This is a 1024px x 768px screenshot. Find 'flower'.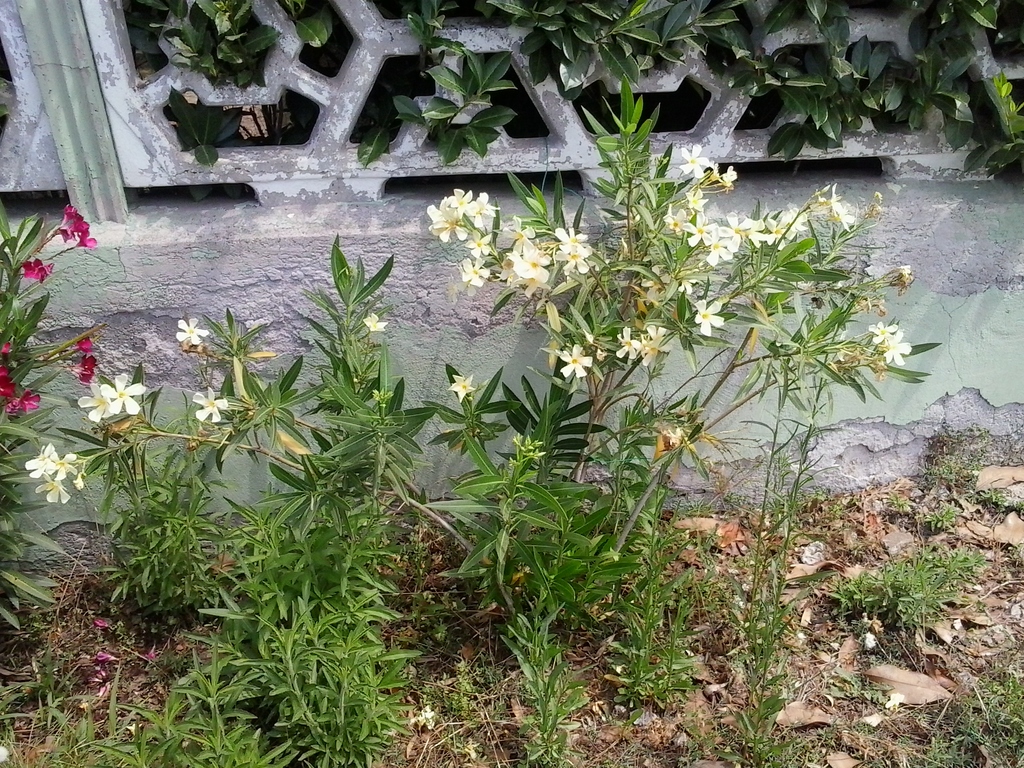
Bounding box: detection(881, 328, 912, 367).
